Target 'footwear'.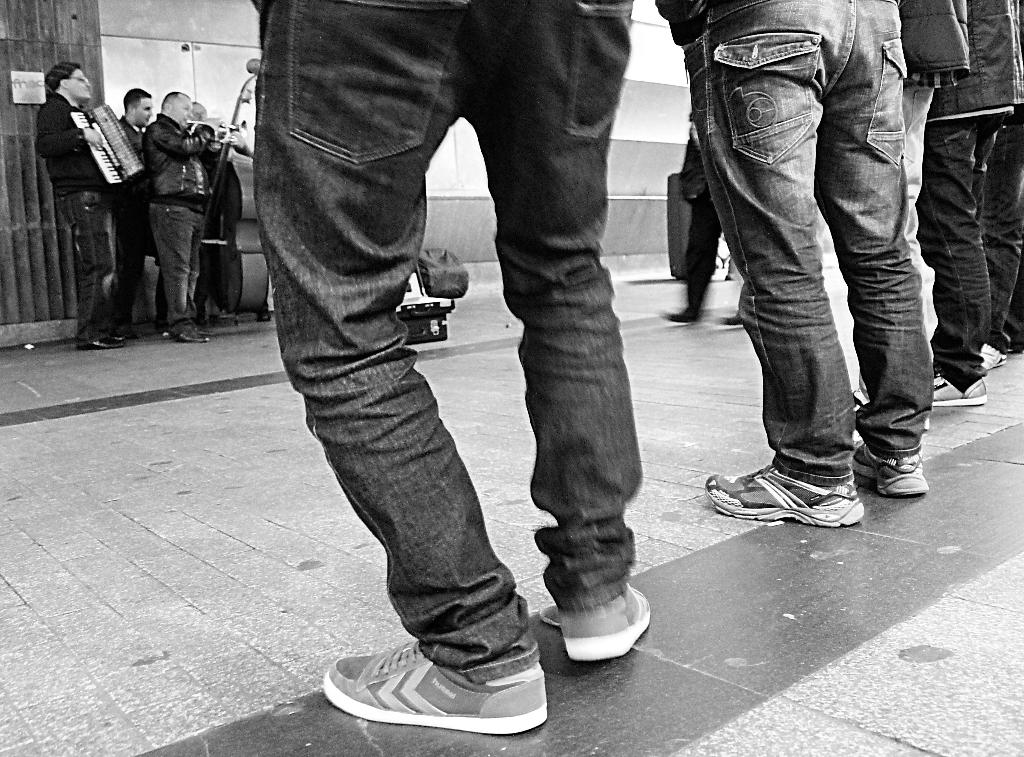
Target region: locate(979, 340, 1007, 371).
